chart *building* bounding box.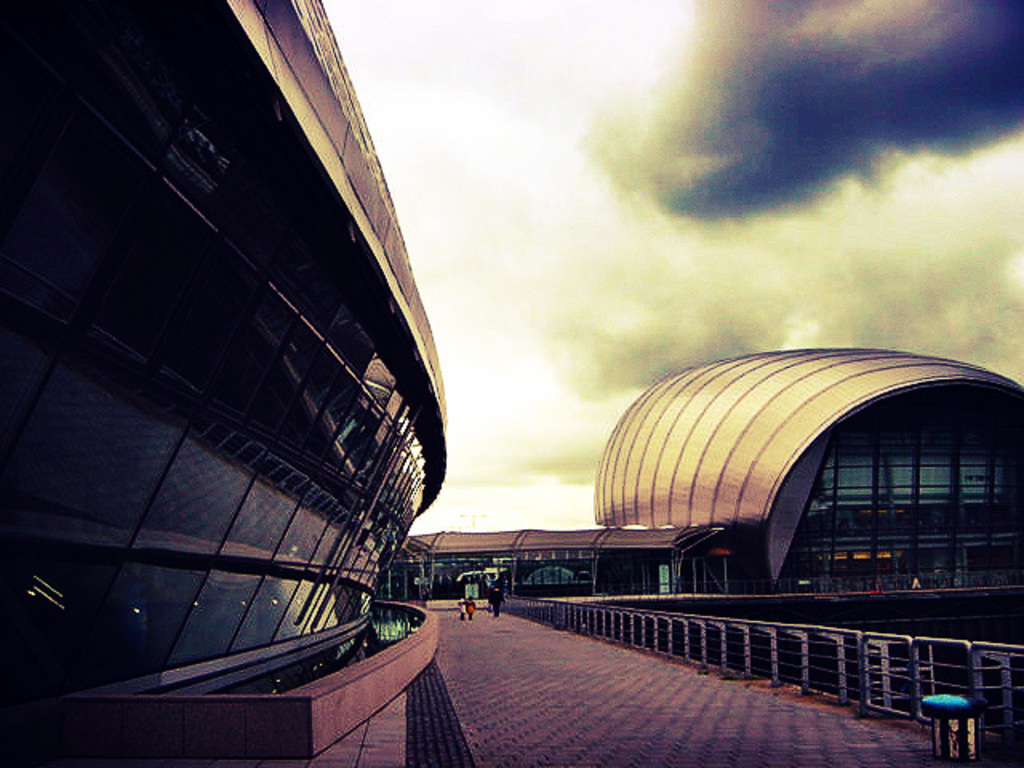
Charted: x1=0, y1=0, x2=454, y2=766.
